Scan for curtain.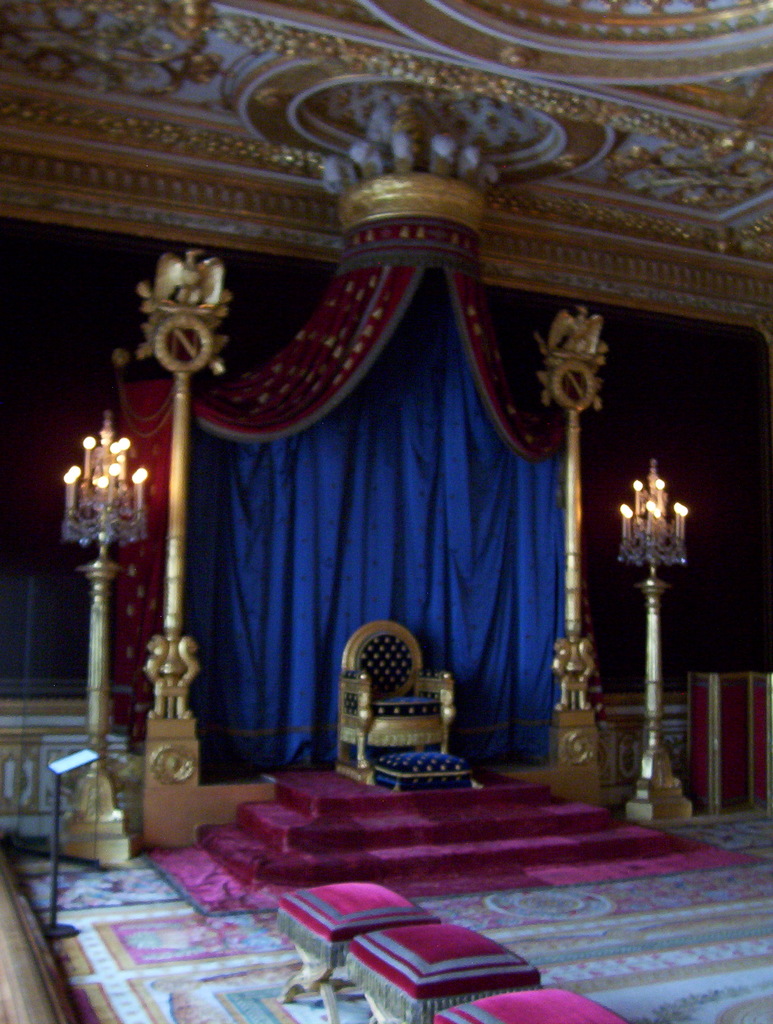
Scan result: 188, 283, 554, 760.
